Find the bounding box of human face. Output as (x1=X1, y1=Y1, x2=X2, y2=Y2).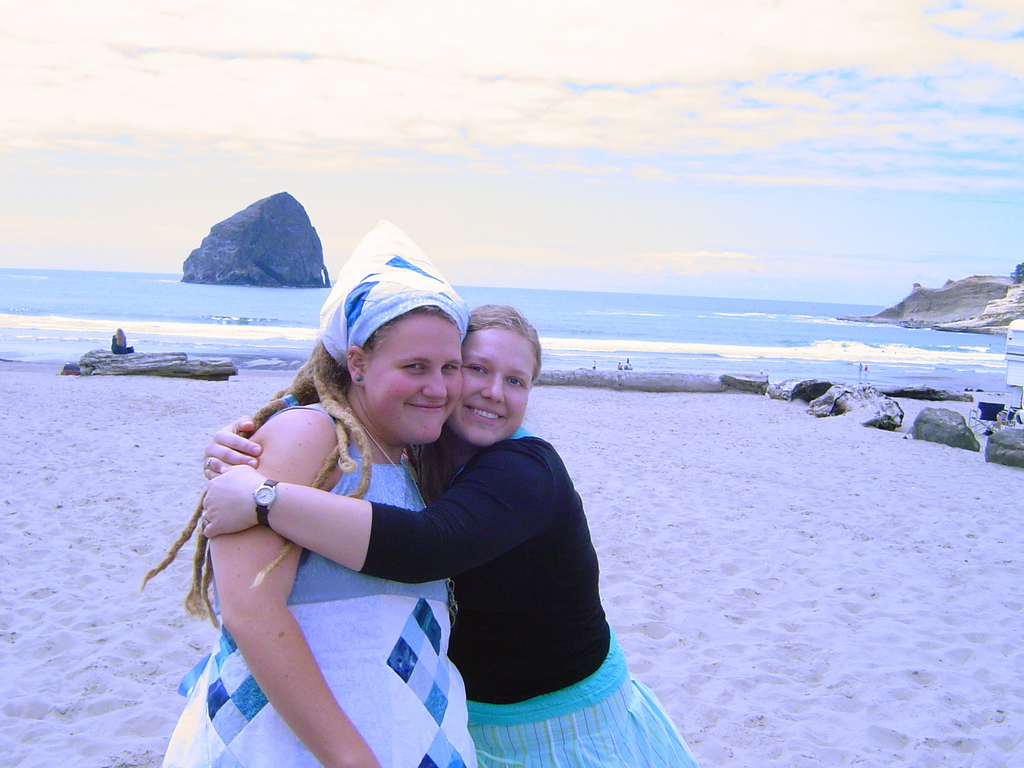
(x1=447, y1=328, x2=537, y2=449).
